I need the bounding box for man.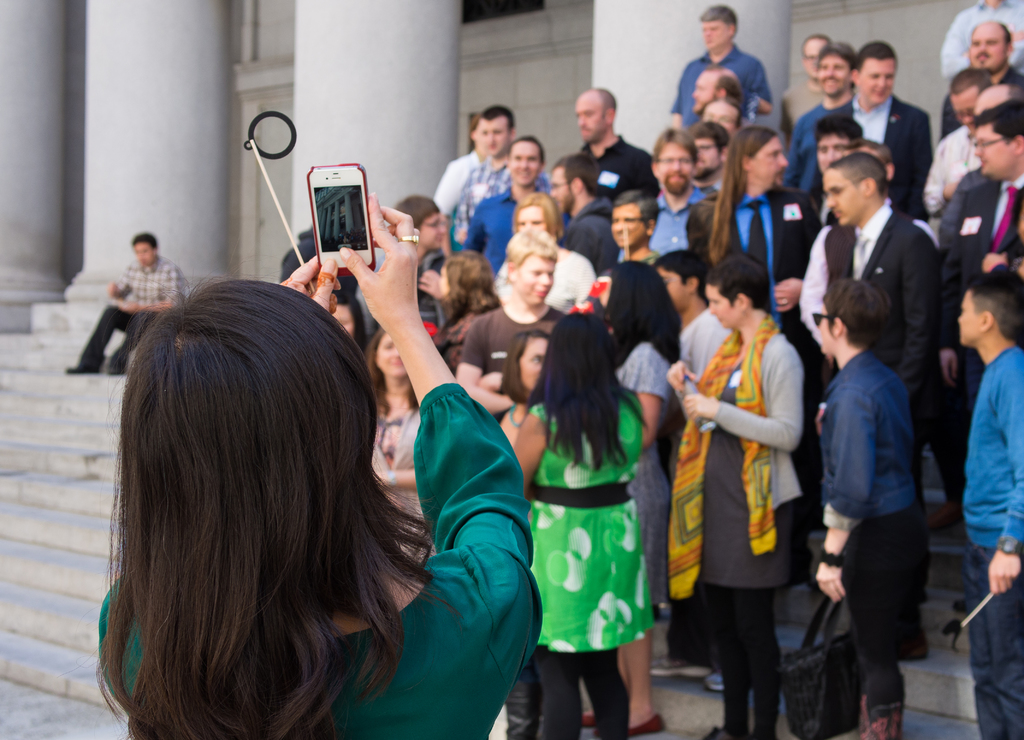
Here it is: <bbox>924, 71, 995, 215</bbox>.
